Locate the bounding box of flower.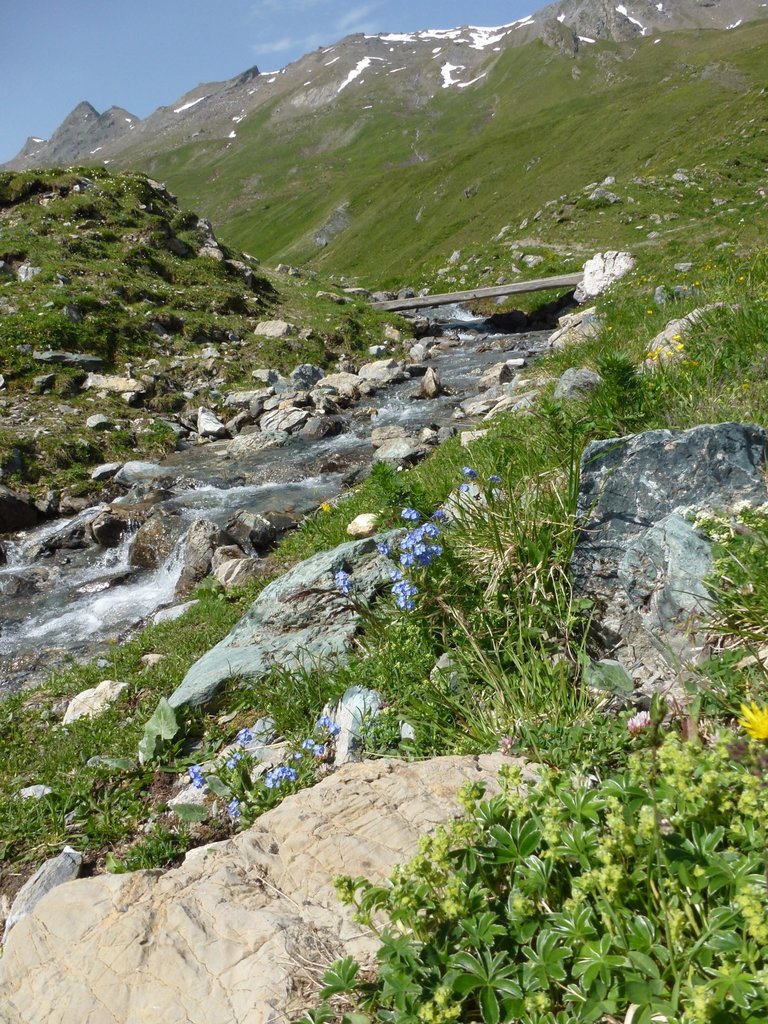
Bounding box: (394,525,436,550).
